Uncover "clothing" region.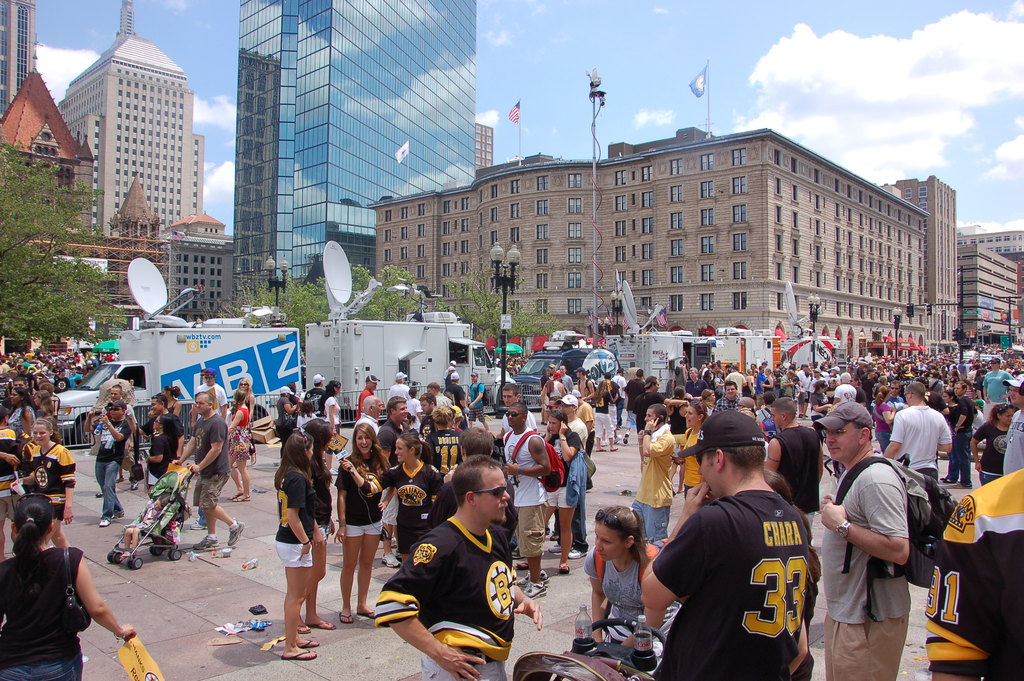
Uncovered: [x1=355, y1=390, x2=377, y2=425].
